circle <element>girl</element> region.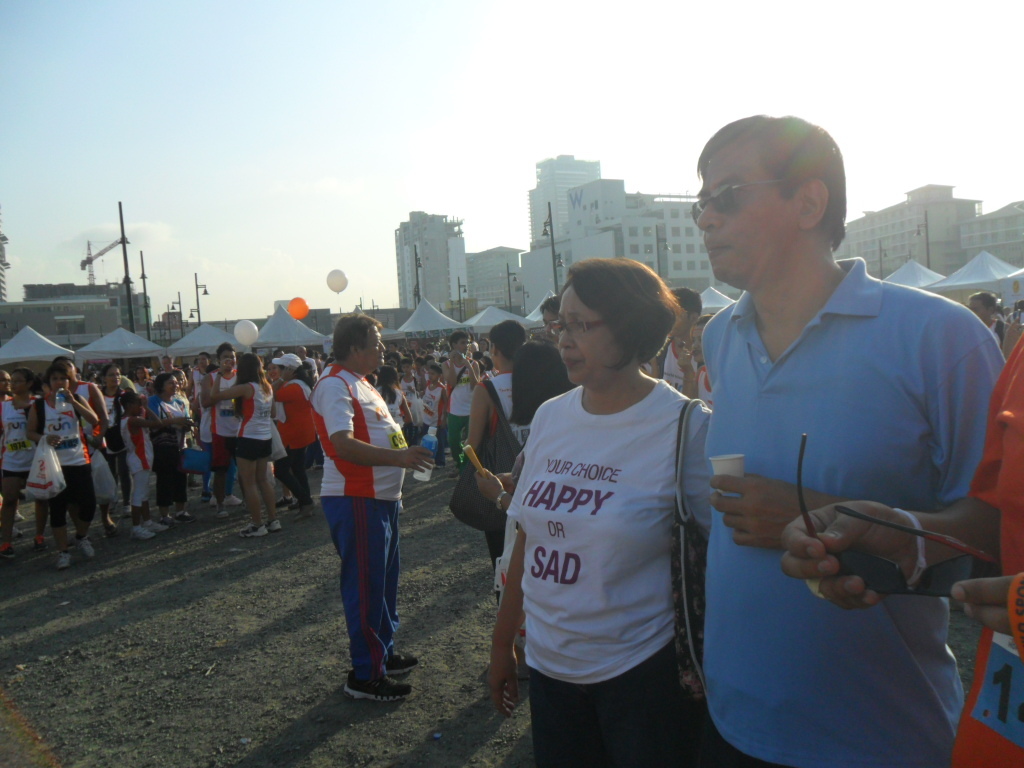
Region: pyautogui.locateOnScreen(115, 389, 157, 538).
